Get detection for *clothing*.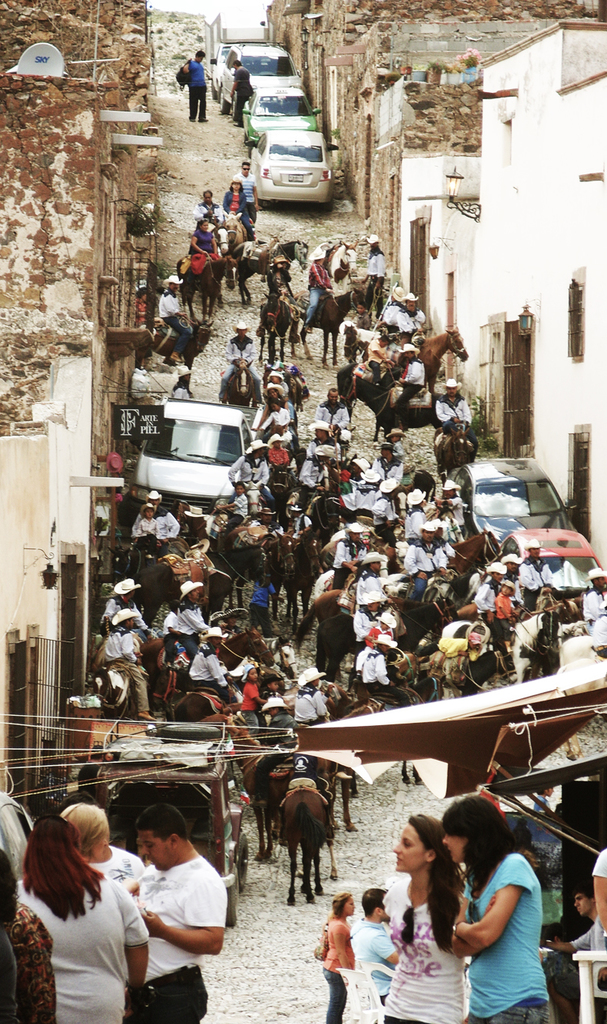
Detection: (157,290,194,352).
